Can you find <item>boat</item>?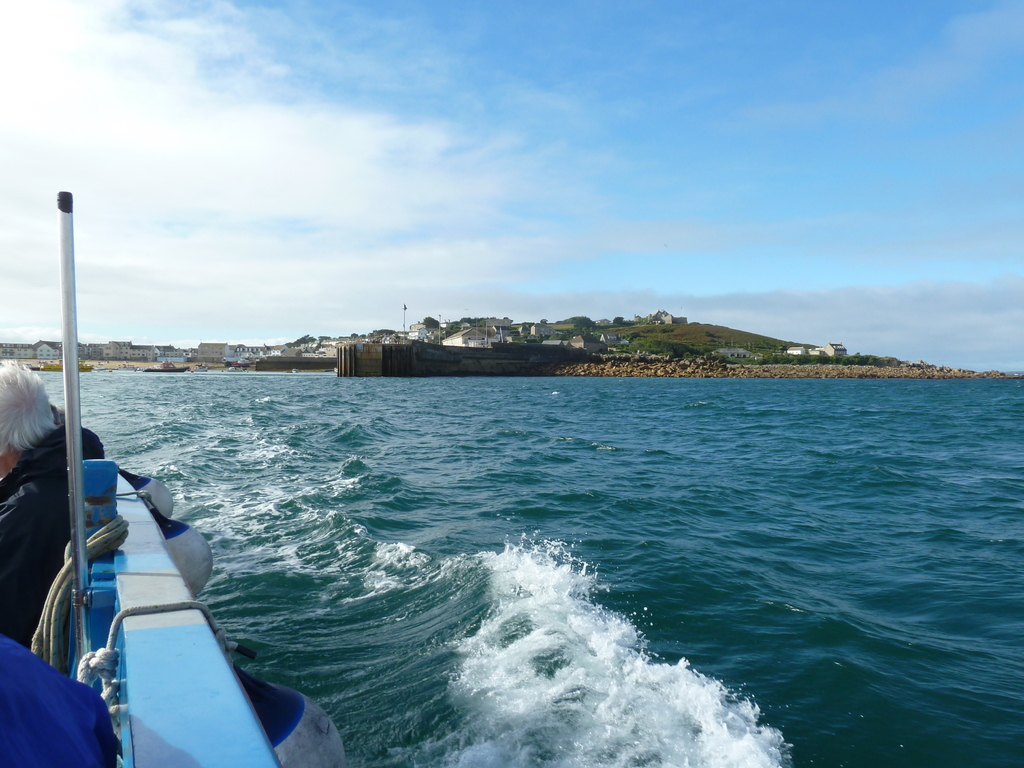
Yes, bounding box: [x1=140, y1=364, x2=189, y2=373].
